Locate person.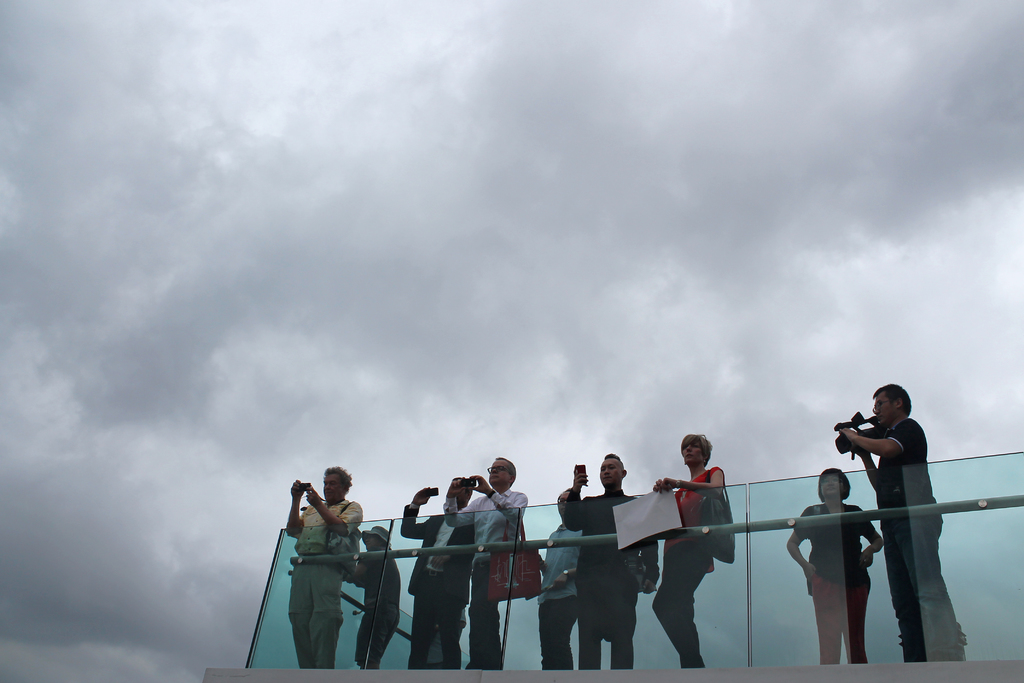
Bounding box: BBox(285, 465, 374, 672).
